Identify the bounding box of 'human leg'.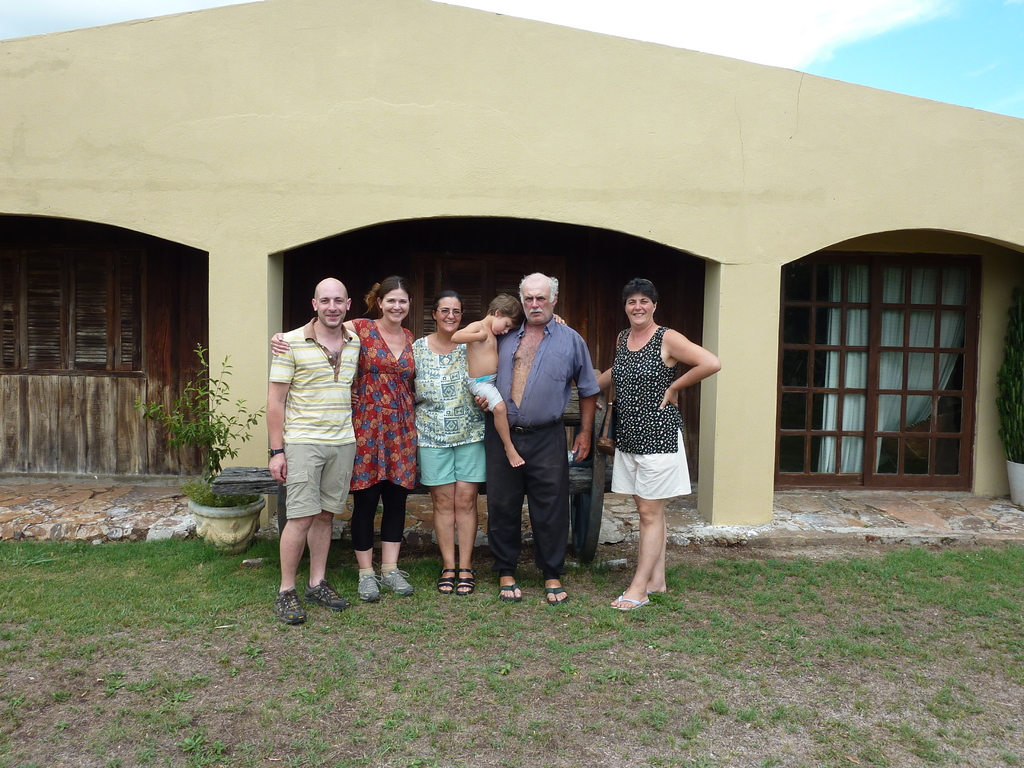
bbox=[488, 423, 525, 602].
